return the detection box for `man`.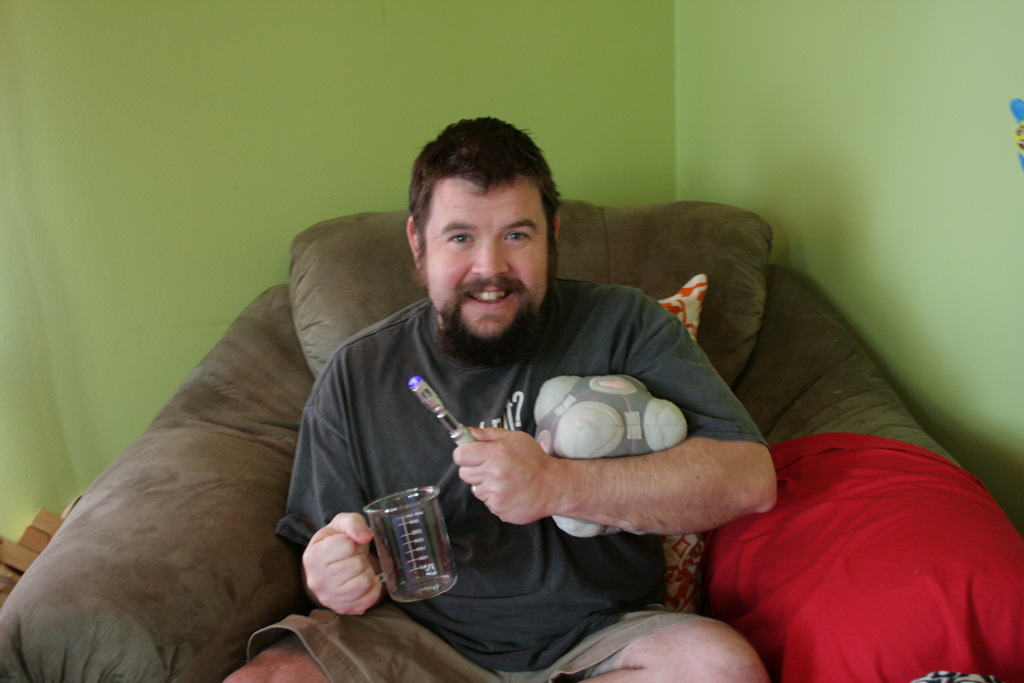
(212,110,775,682).
